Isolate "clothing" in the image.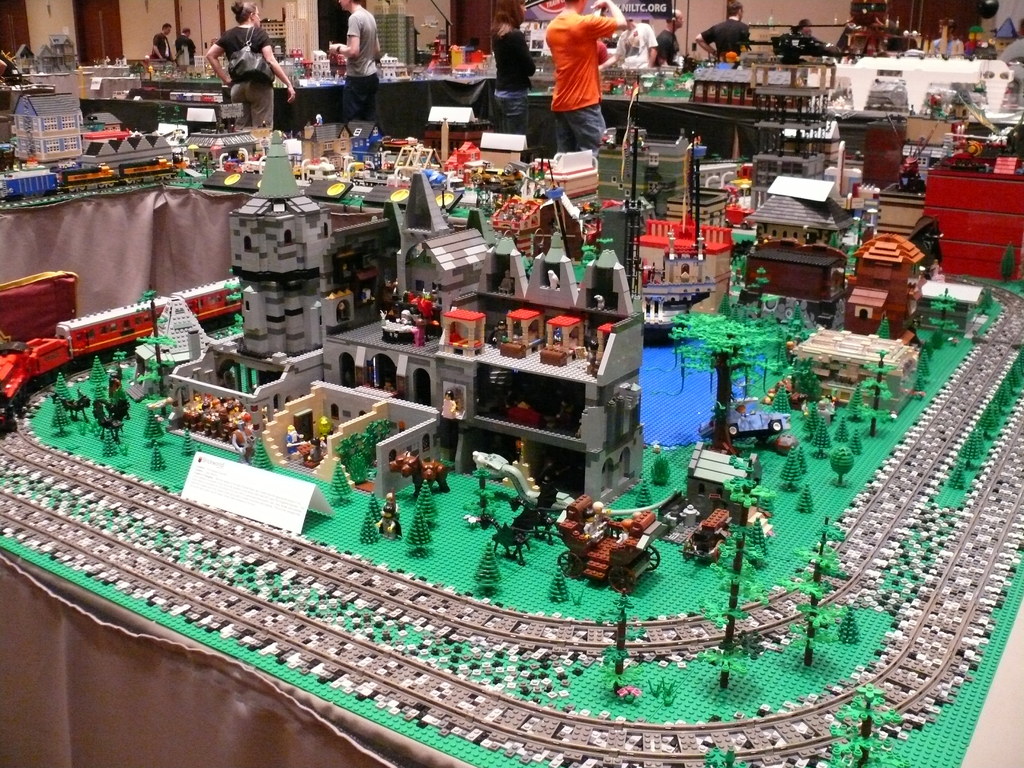
Isolated region: [x1=175, y1=38, x2=198, y2=73].
